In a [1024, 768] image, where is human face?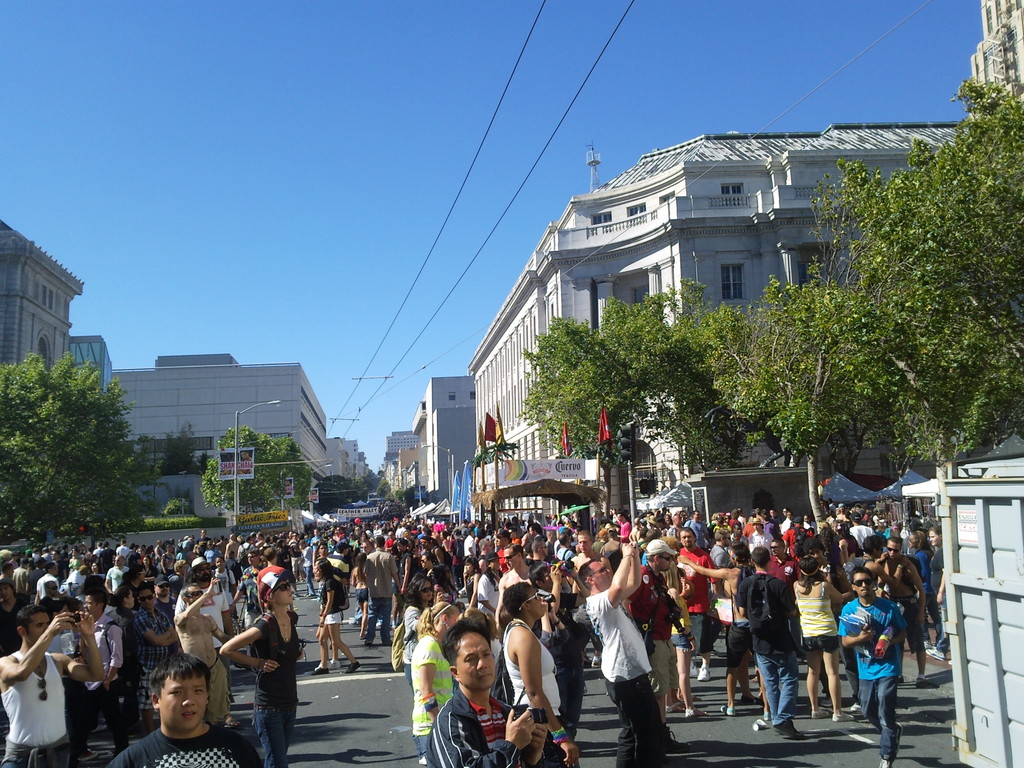
{"left": 276, "top": 579, "right": 297, "bottom": 605}.
